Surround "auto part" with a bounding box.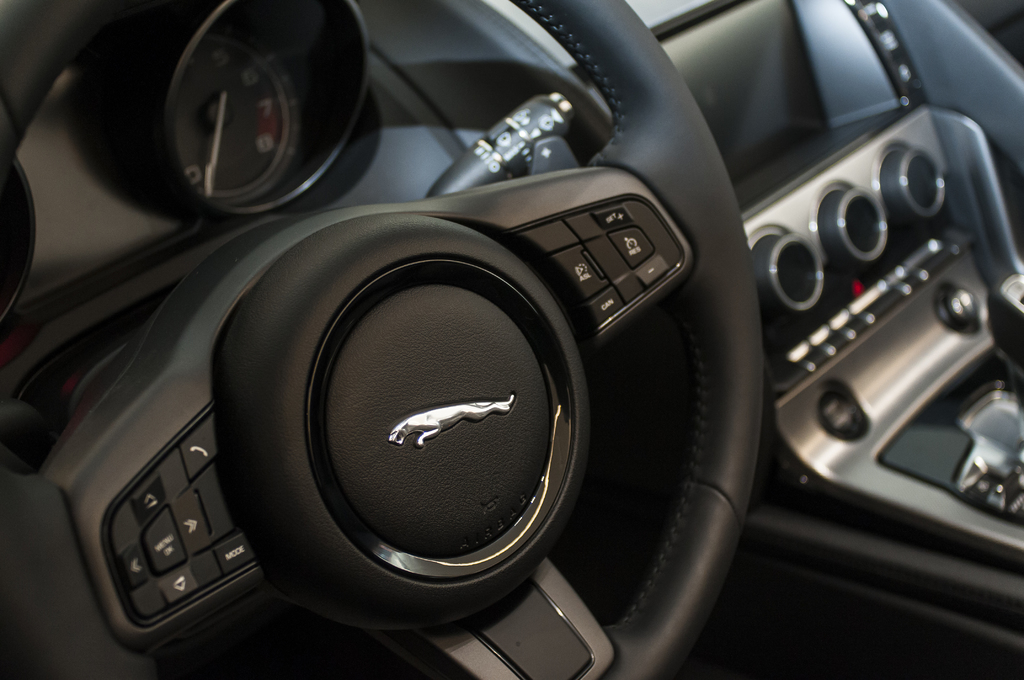
l=0, t=0, r=768, b=679.
